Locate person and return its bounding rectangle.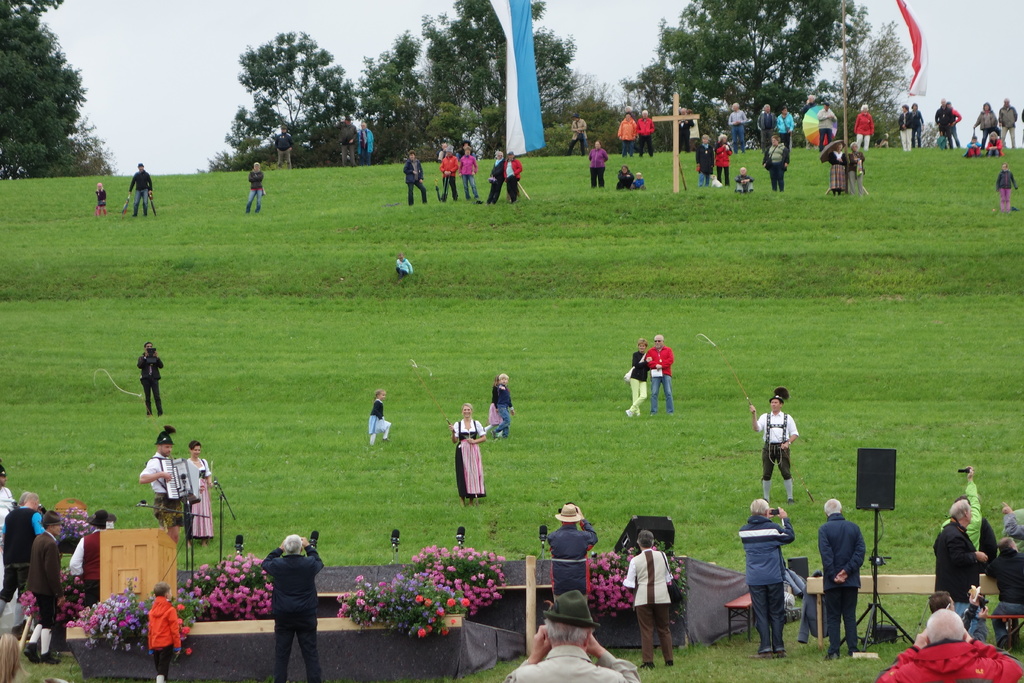
<bbox>618, 336, 648, 420</bbox>.
